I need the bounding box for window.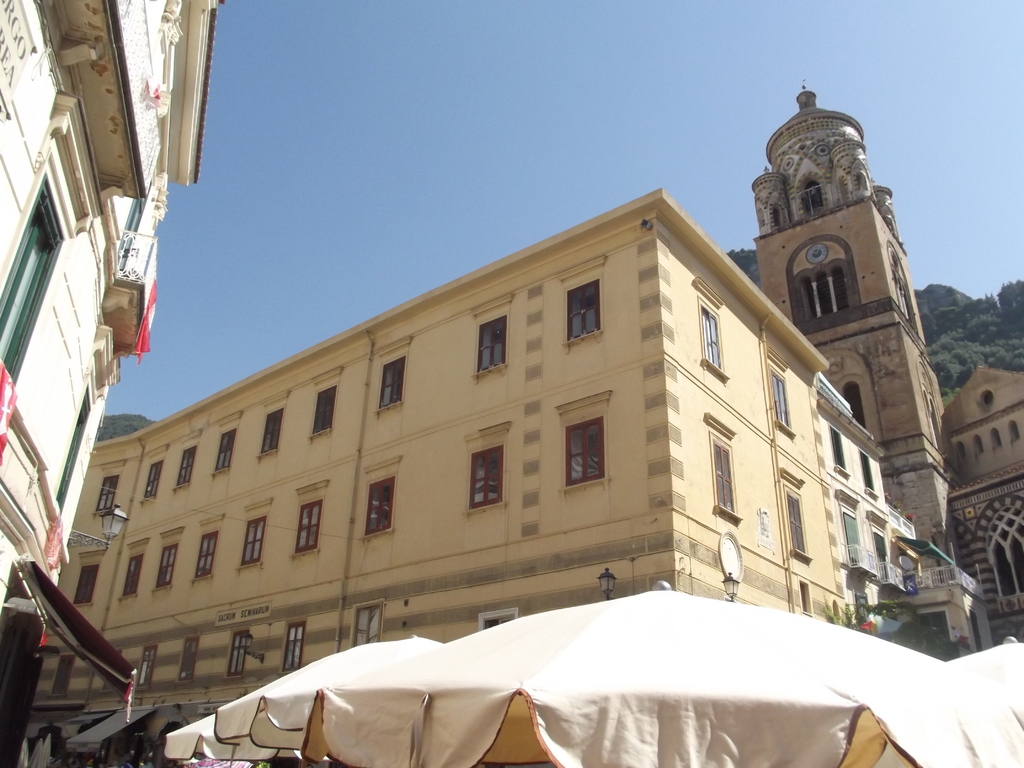
Here it is: [141,465,159,500].
